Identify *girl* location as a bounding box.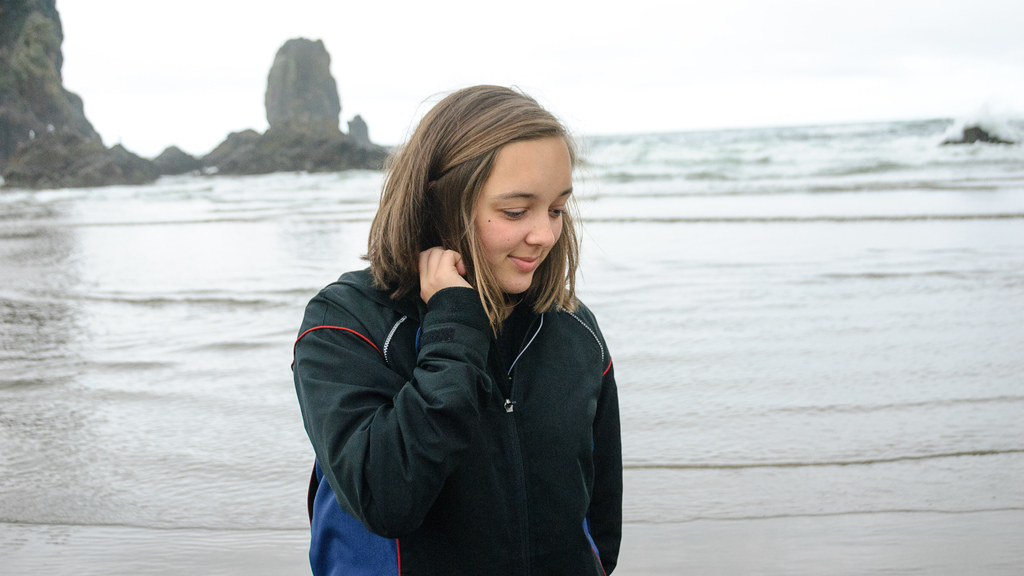
x1=292, y1=84, x2=625, y2=575.
